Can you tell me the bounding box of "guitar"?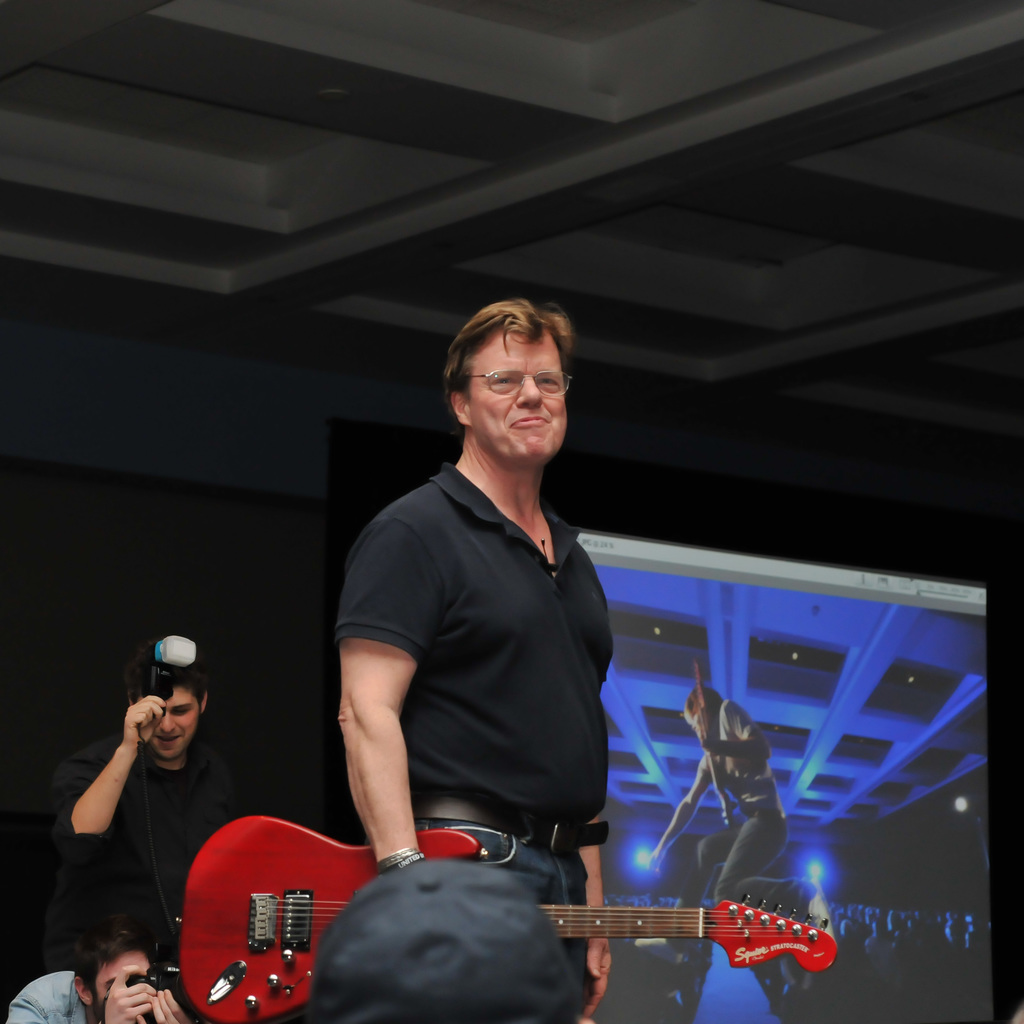
<region>175, 820, 841, 1023</region>.
